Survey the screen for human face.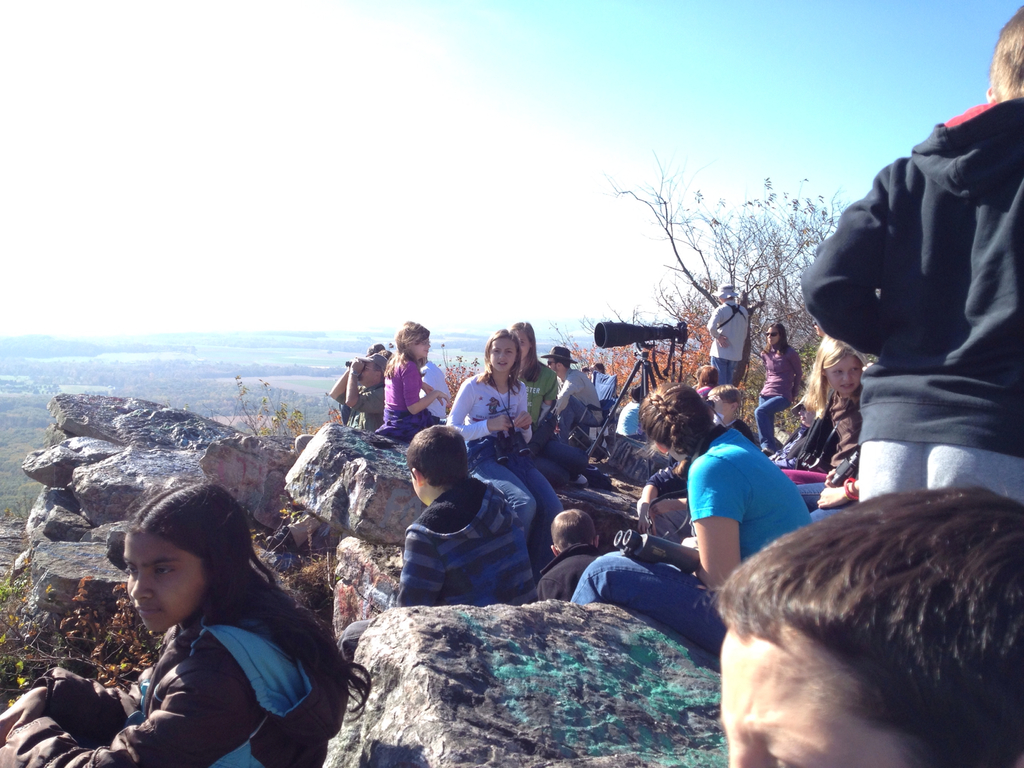
Survey found: 769:328:778:346.
